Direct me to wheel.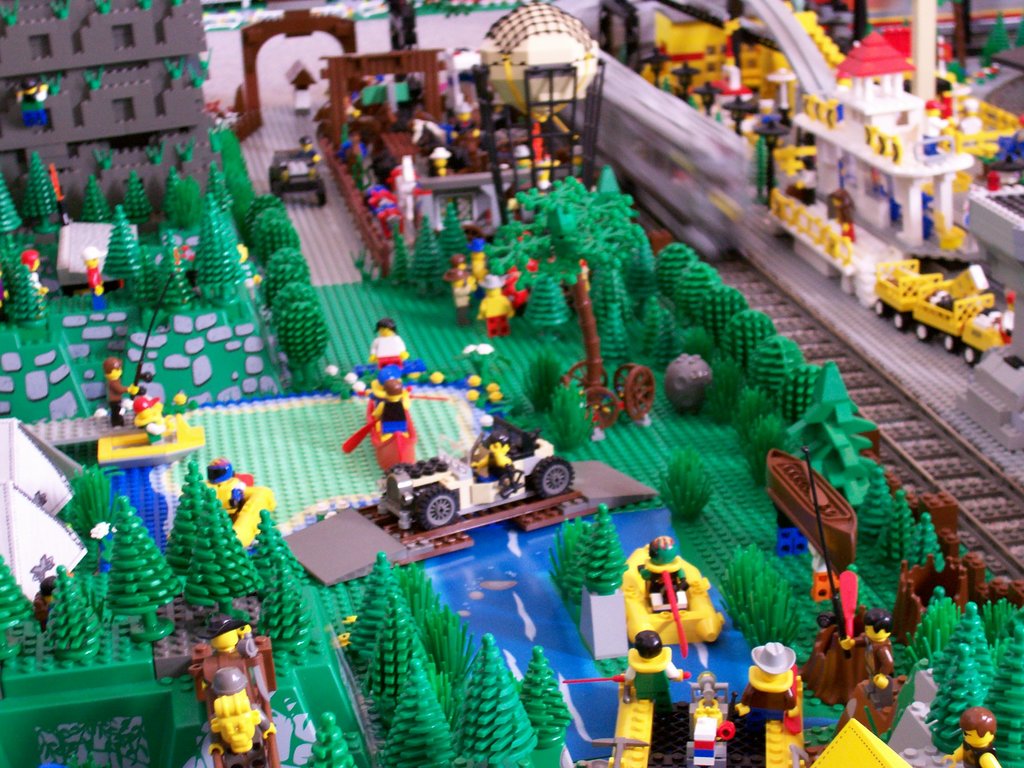
Direction: 624:365:654:419.
